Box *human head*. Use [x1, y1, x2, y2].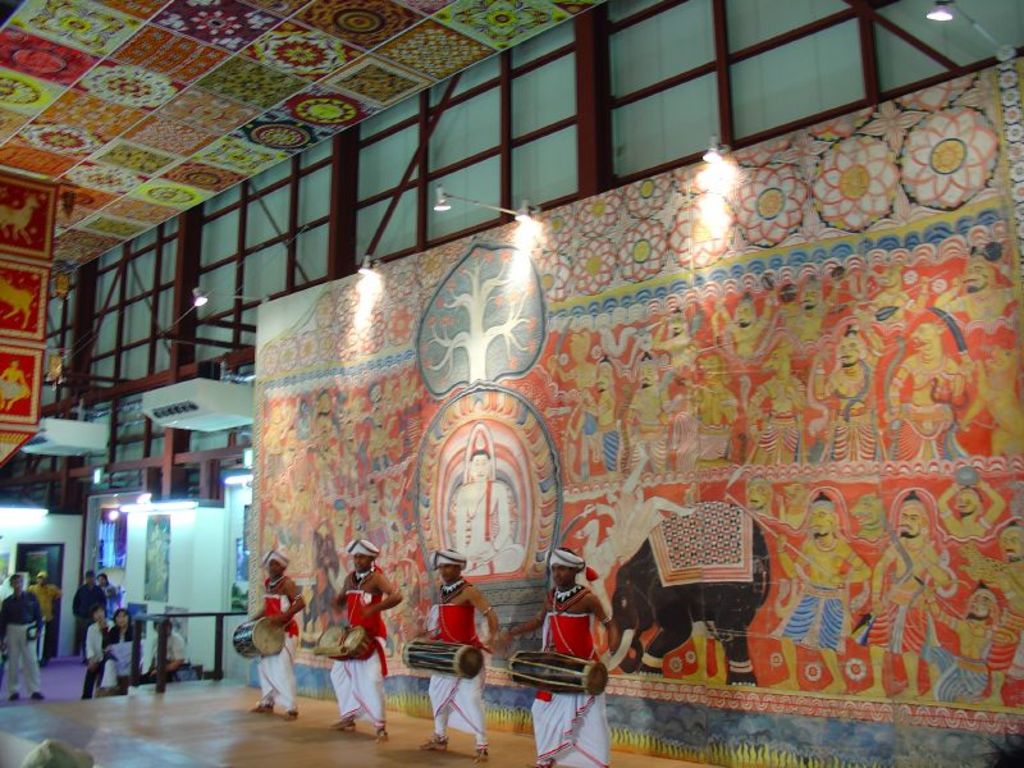
[698, 357, 722, 379].
